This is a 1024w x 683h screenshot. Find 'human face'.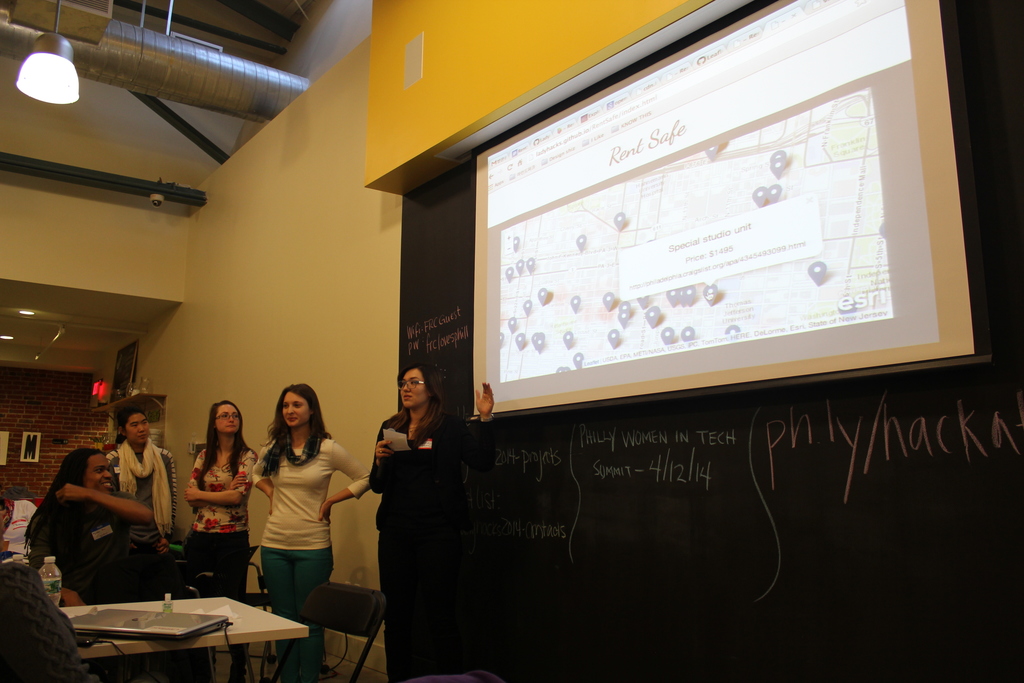
Bounding box: rect(85, 451, 115, 491).
